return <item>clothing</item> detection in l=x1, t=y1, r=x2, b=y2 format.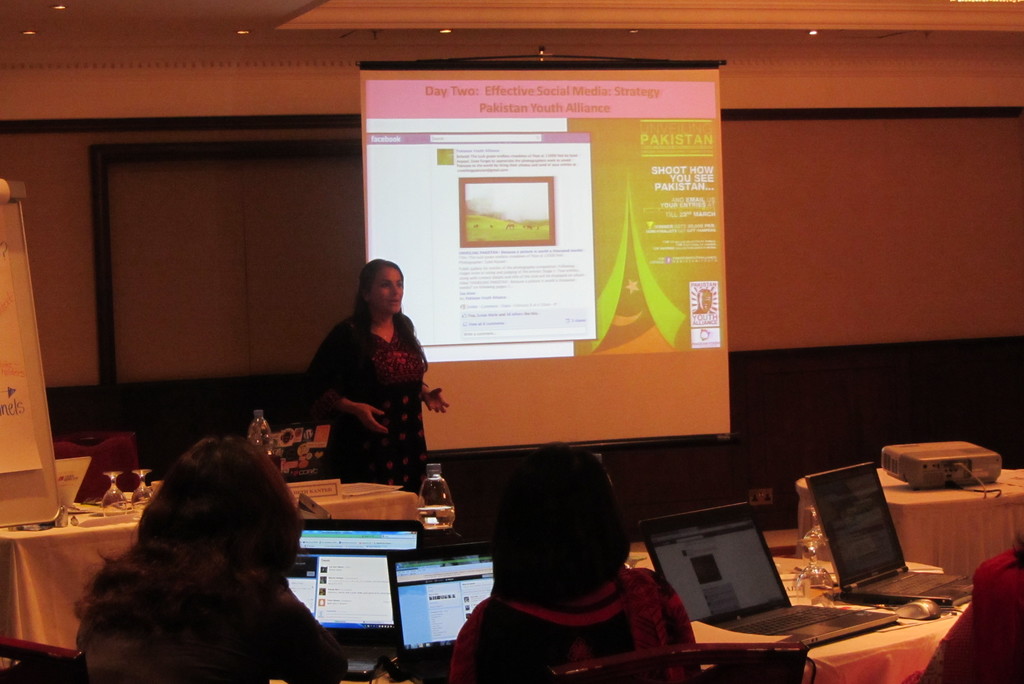
l=84, t=593, r=345, b=683.
